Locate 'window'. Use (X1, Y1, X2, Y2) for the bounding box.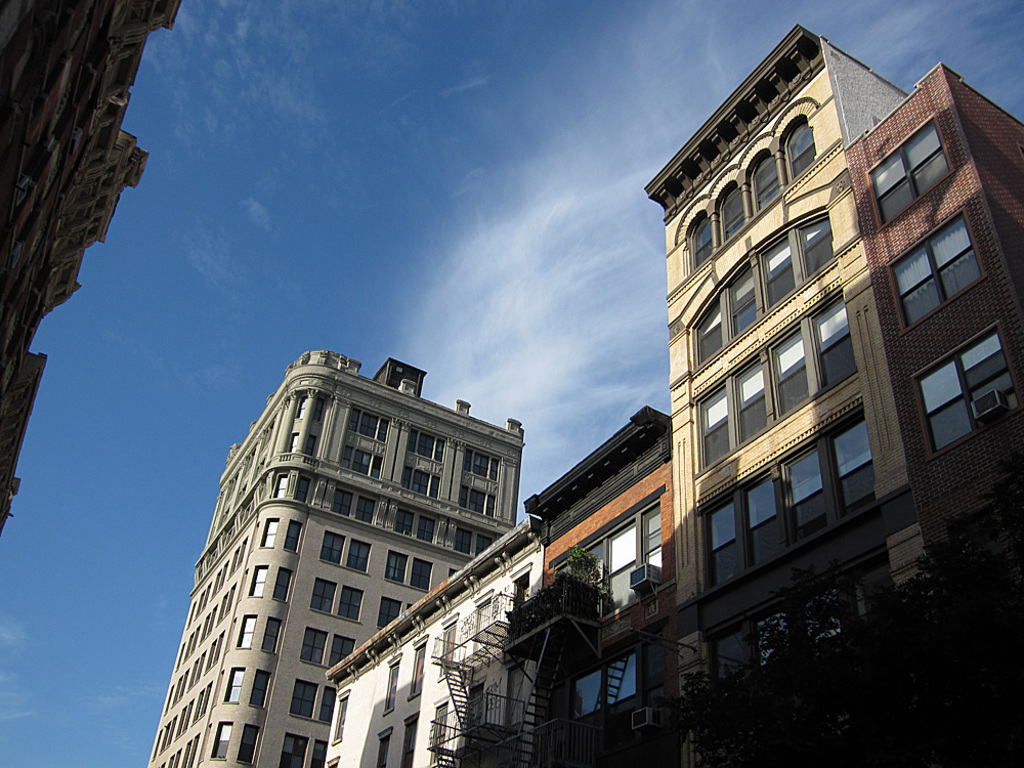
(476, 535, 495, 556).
